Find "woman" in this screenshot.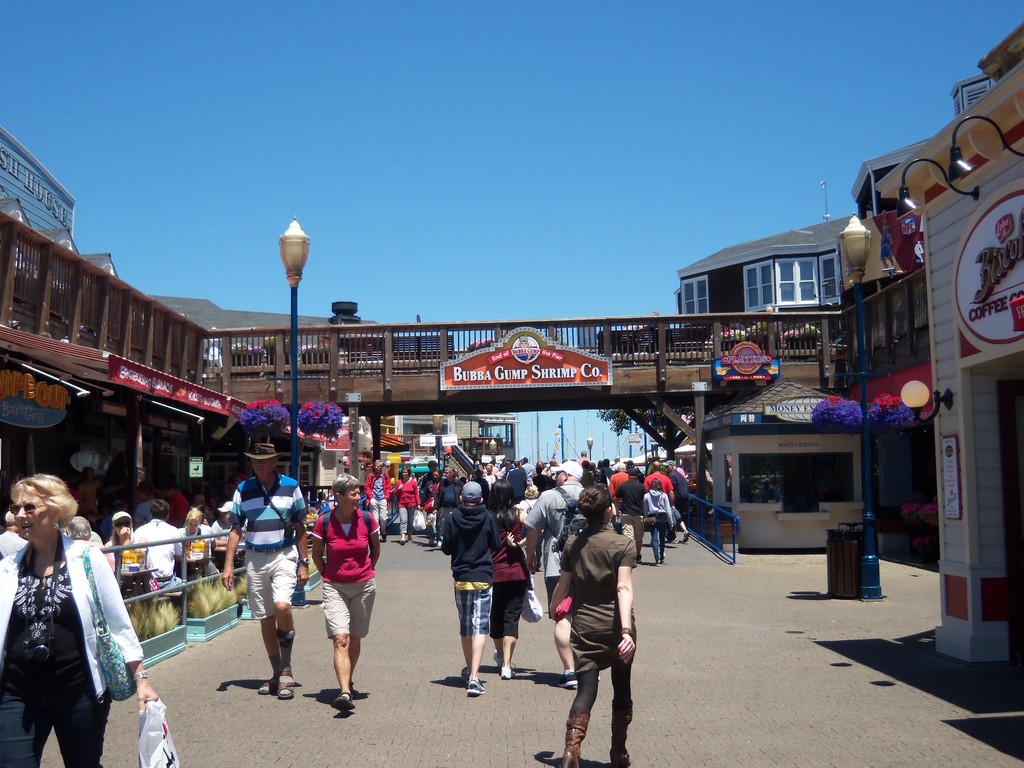
The bounding box for "woman" is (548,483,637,767).
